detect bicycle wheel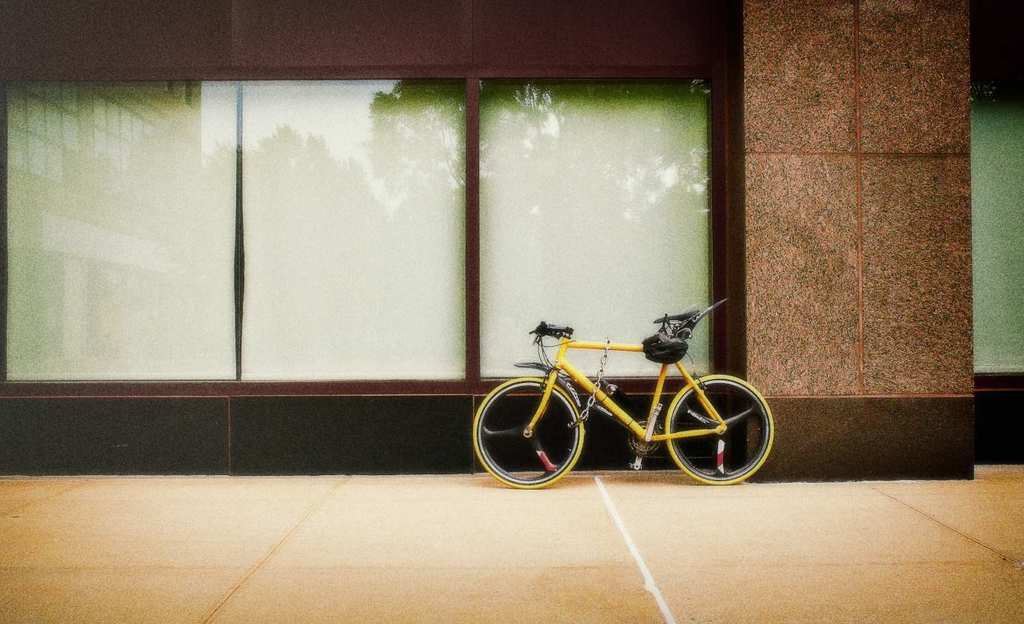
472/376/589/494
